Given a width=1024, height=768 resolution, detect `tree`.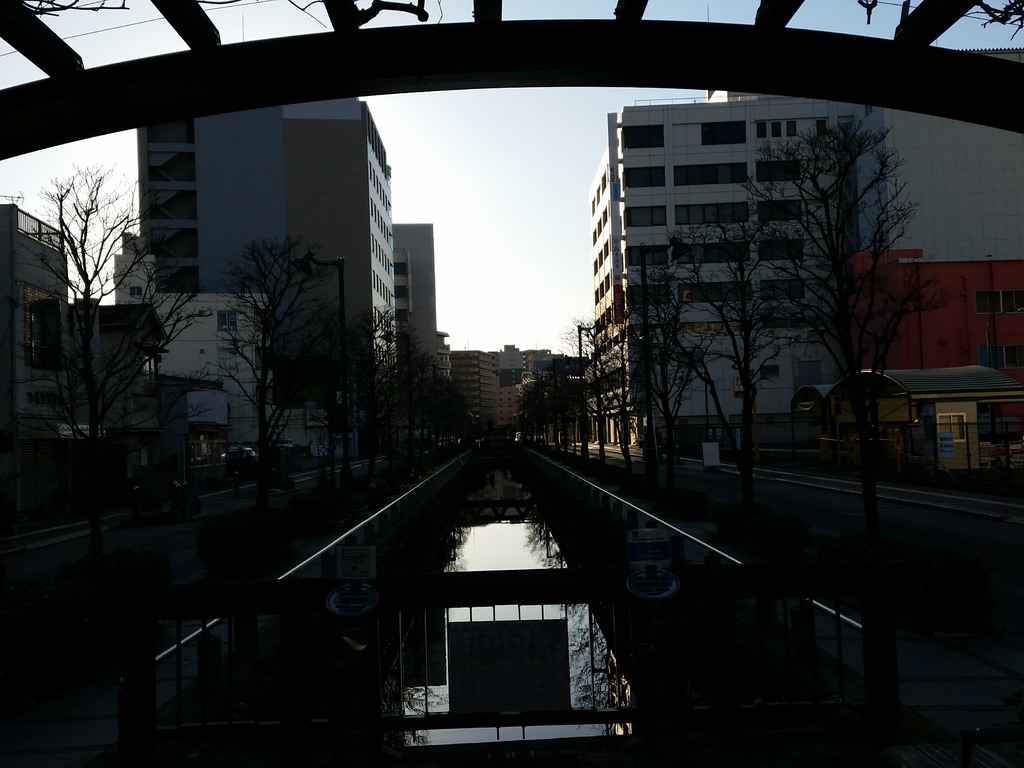
box(205, 231, 310, 506).
